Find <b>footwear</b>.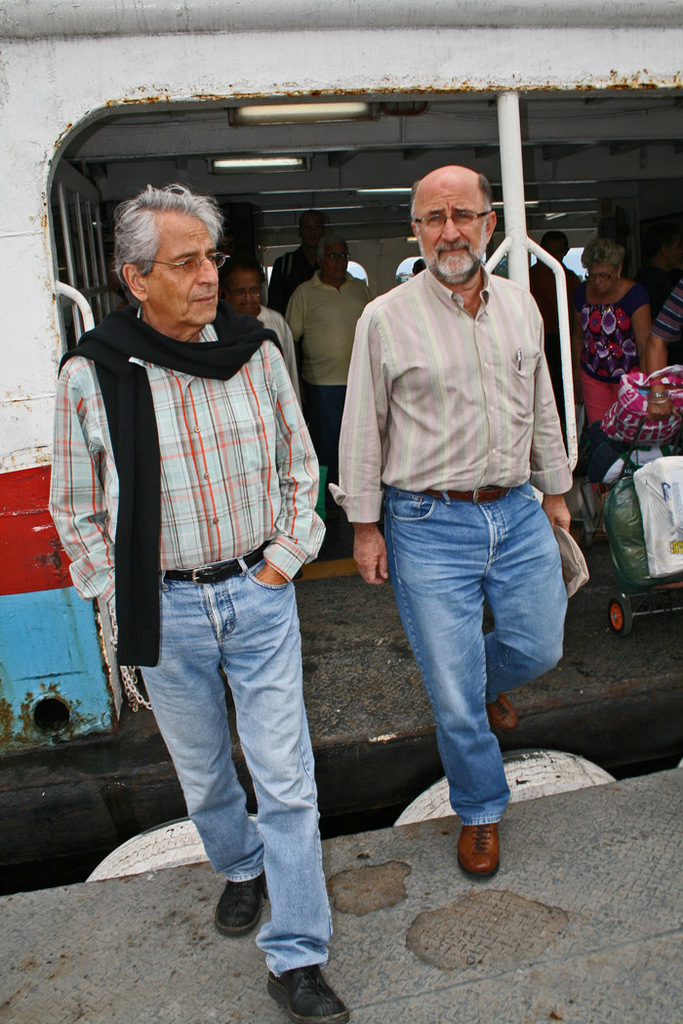
200,866,270,936.
